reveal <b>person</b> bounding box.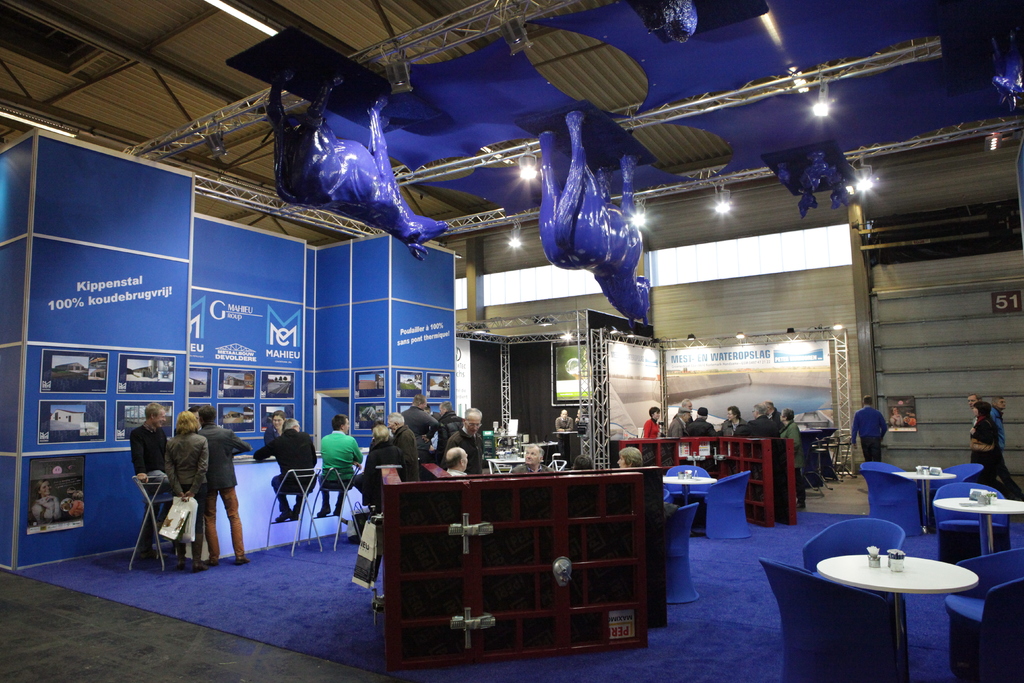
Revealed: {"left": 164, "top": 409, "right": 207, "bottom": 572}.
